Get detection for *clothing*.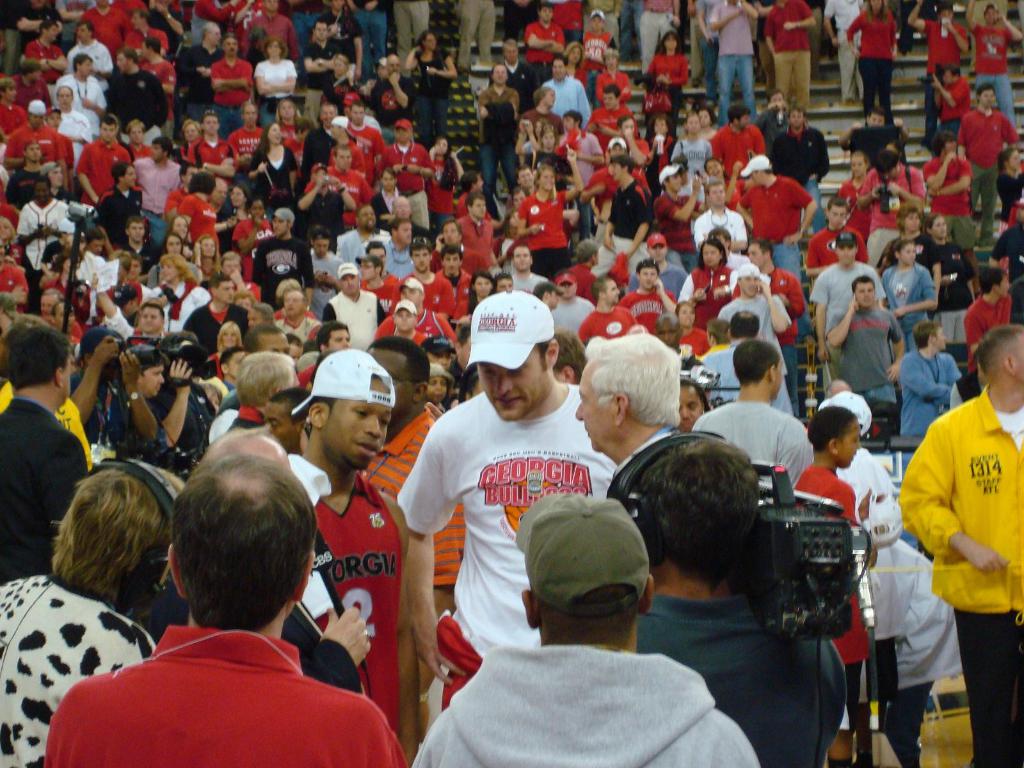
Detection: x1=769 y1=0 x2=814 y2=106.
